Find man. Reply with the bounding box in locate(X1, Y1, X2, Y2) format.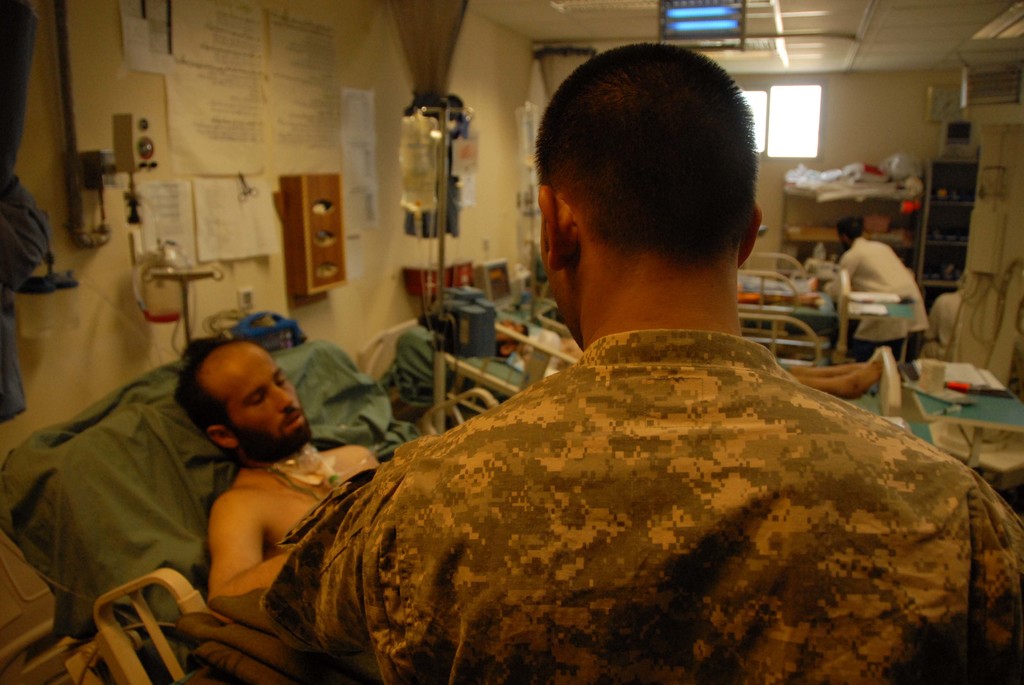
locate(815, 210, 925, 365).
